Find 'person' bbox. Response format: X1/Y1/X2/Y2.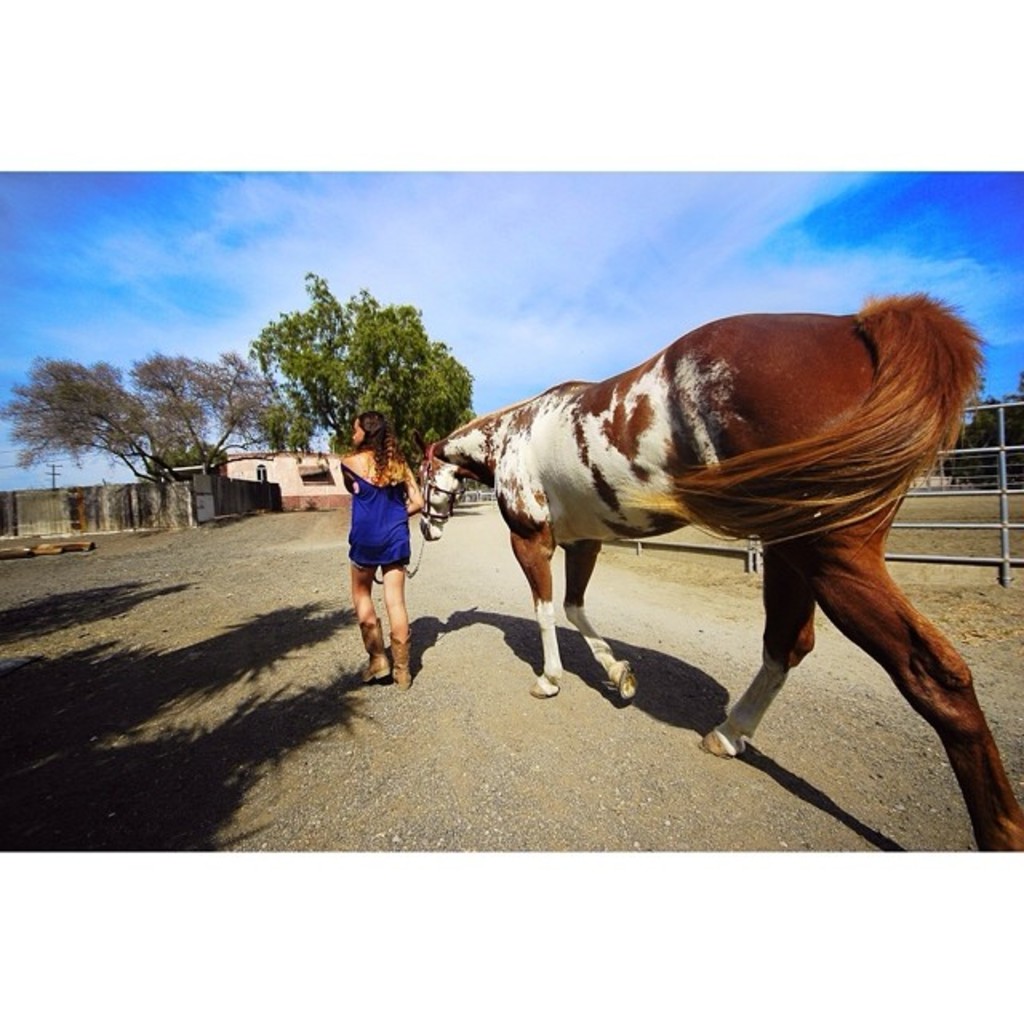
342/411/445/709.
